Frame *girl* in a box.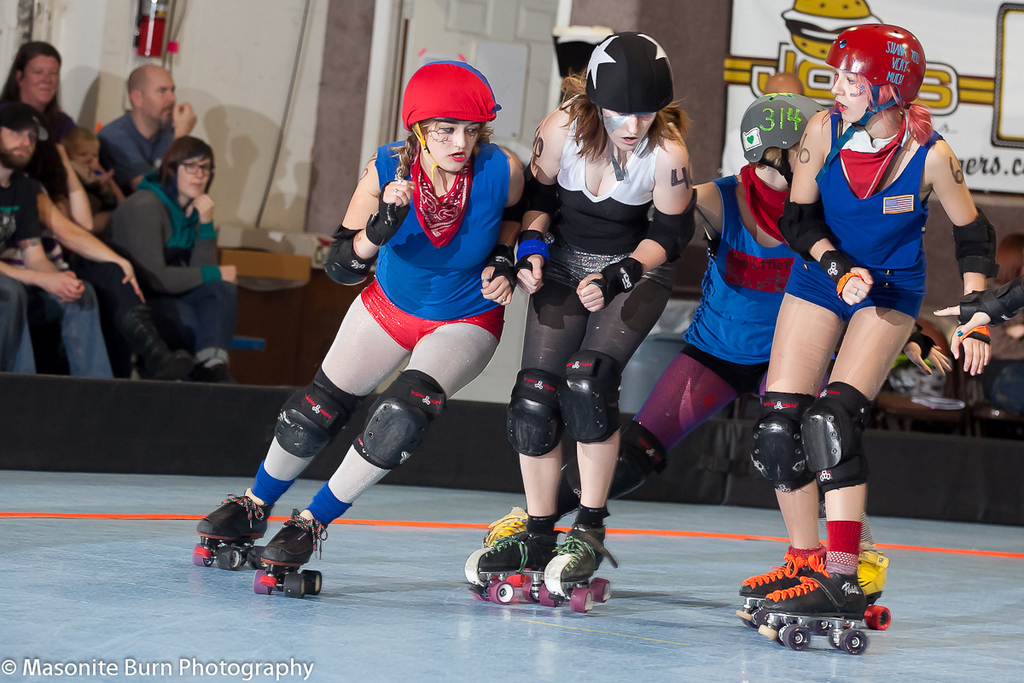
[0,38,73,201].
